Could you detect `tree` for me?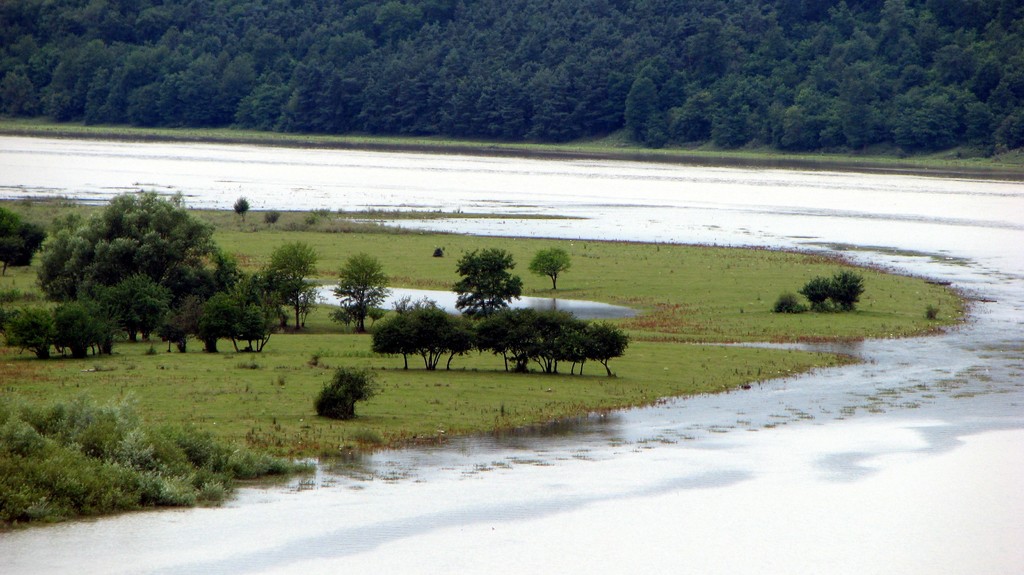
Detection result: (330, 249, 390, 336).
